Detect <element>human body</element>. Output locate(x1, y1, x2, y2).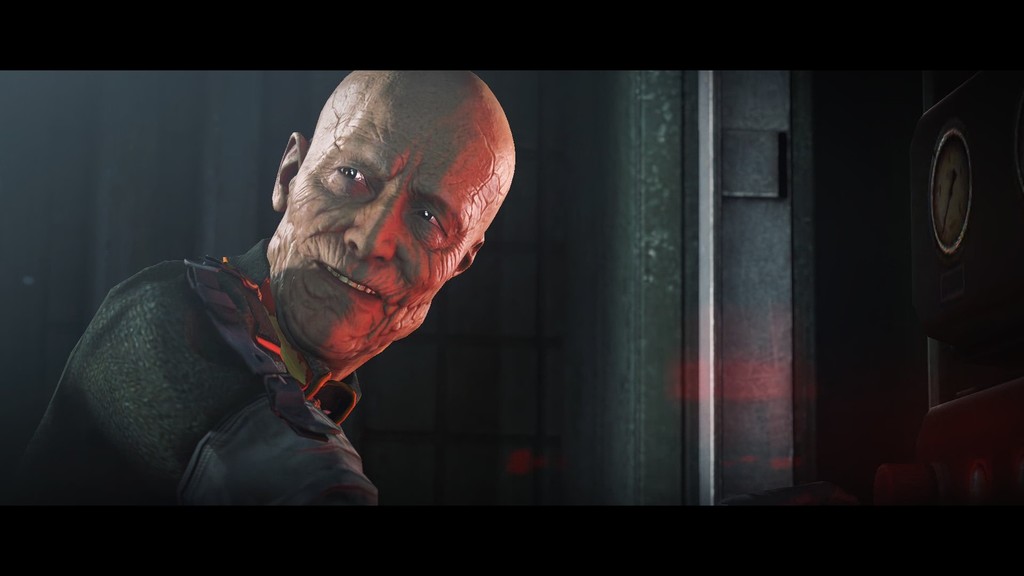
locate(104, 76, 541, 532).
